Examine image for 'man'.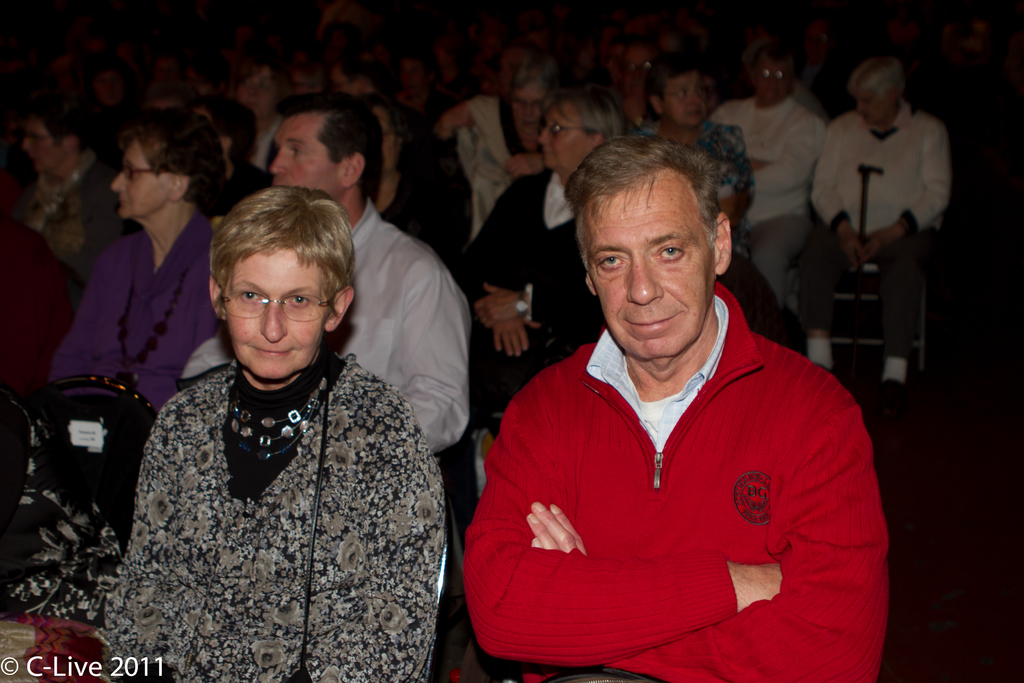
Examination result: [left=797, top=57, right=950, bottom=418].
